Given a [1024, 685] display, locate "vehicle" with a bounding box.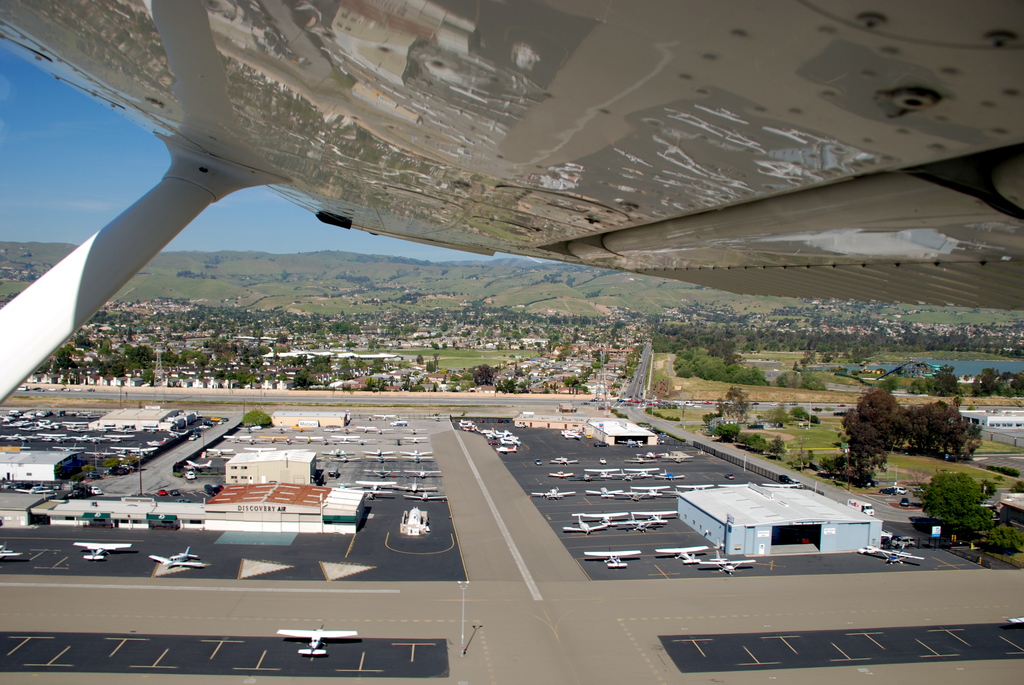
Located: <region>632, 451, 671, 457</region>.
